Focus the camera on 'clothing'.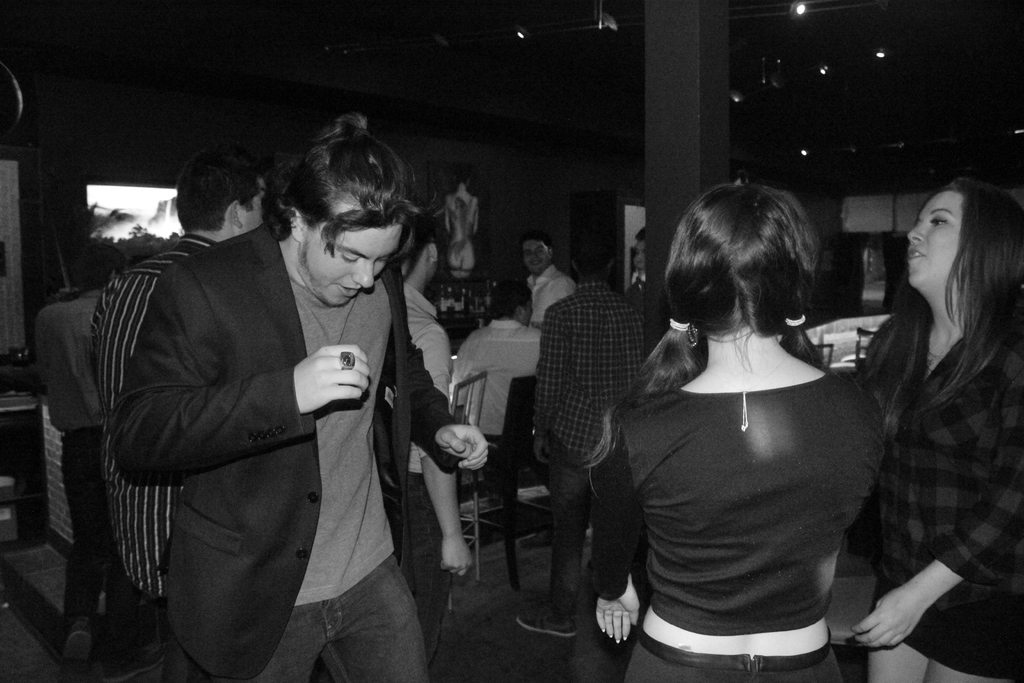
Focus region: left=535, top=281, right=640, bottom=621.
